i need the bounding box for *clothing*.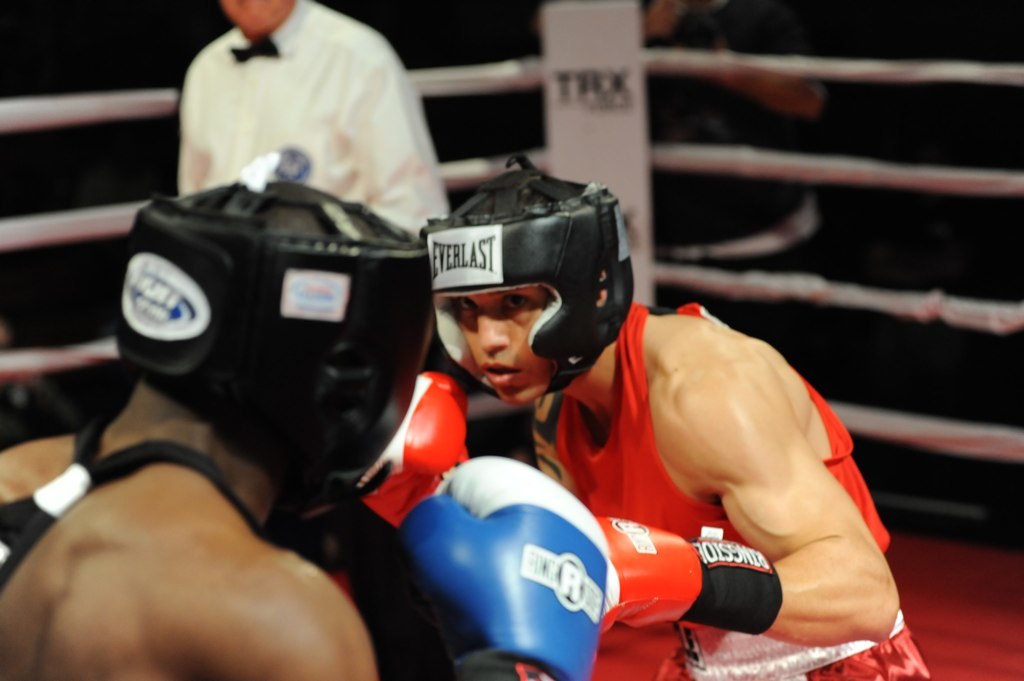
Here it is: bbox=(140, 12, 456, 205).
